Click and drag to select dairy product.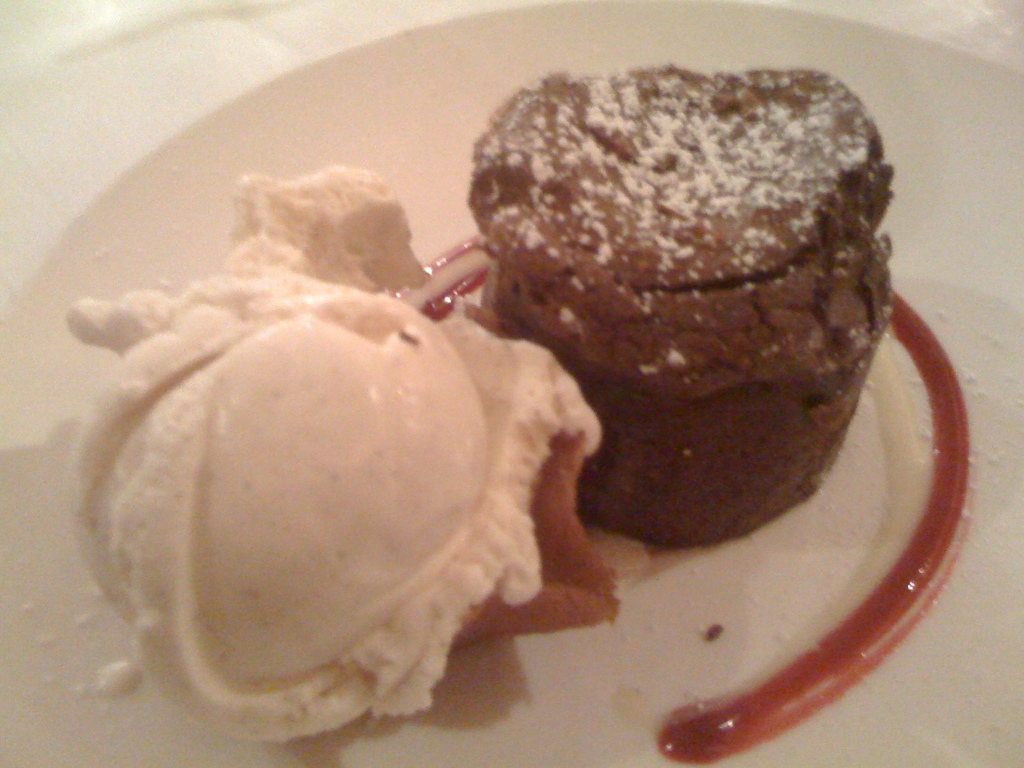
Selection: x1=463 y1=63 x2=900 y2=541.
